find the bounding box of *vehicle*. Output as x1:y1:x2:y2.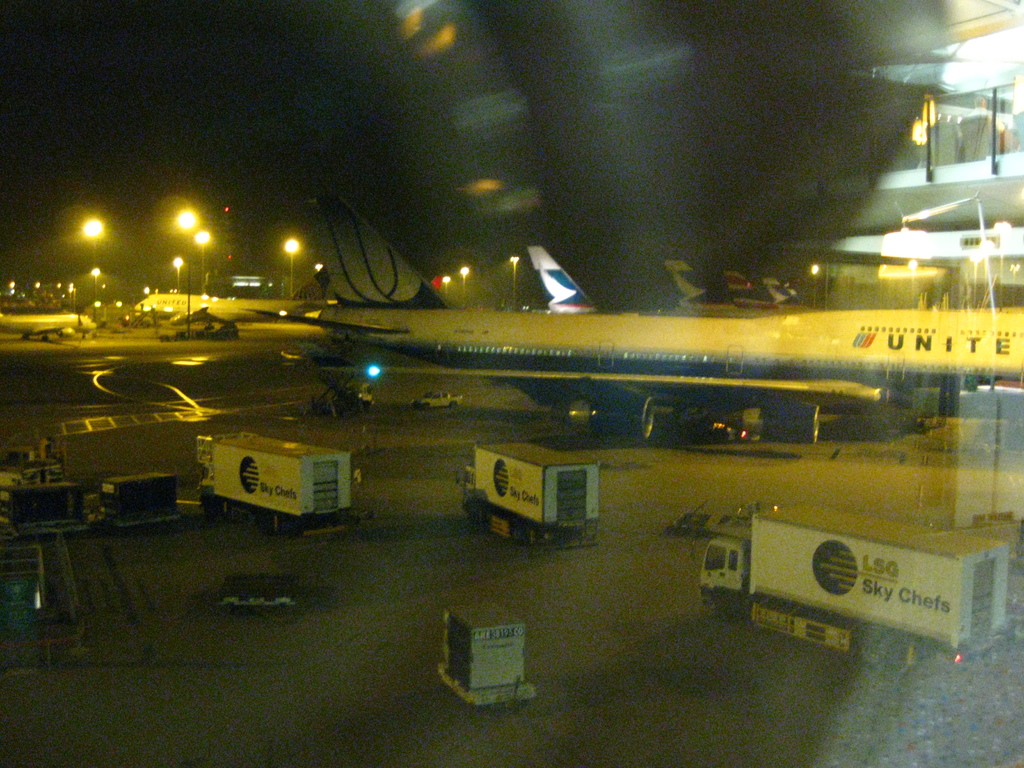
408:383:463:412.
